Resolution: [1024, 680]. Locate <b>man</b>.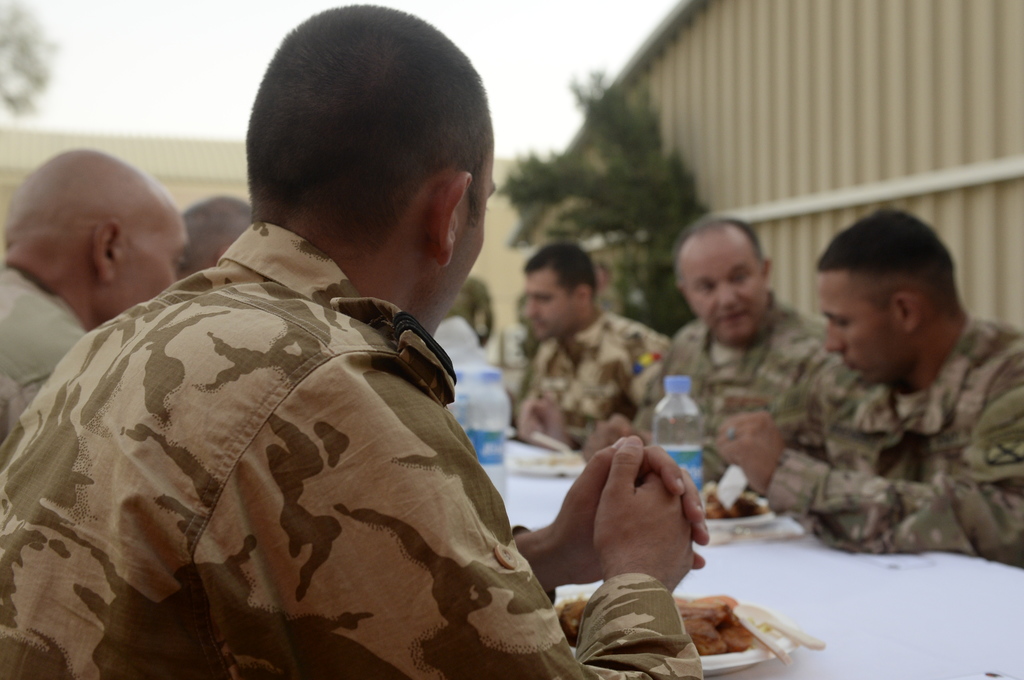
(514,244,673,453).
